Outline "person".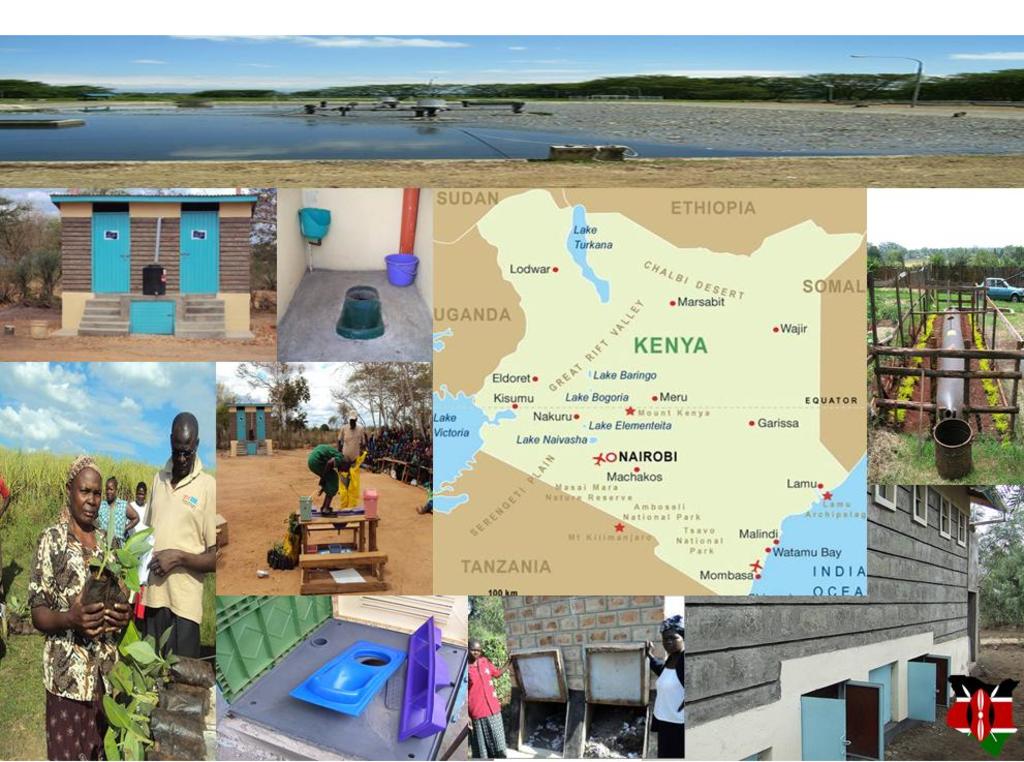
Outline: detection(94, 475, 132, 552).
